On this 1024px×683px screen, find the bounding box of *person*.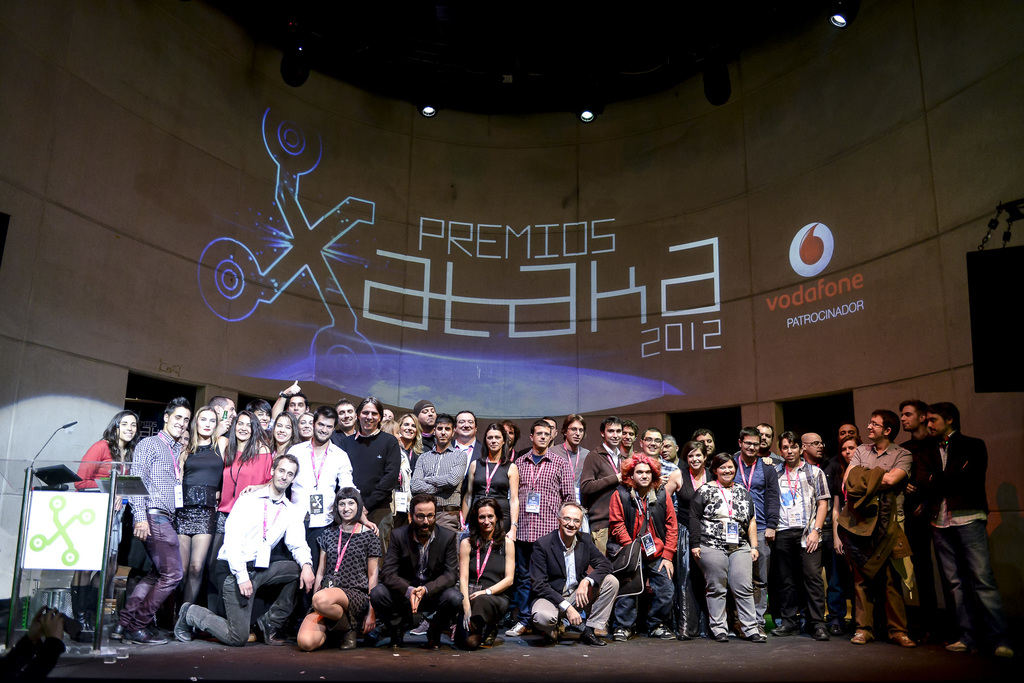
Bounding box: 800/431/831/564.
